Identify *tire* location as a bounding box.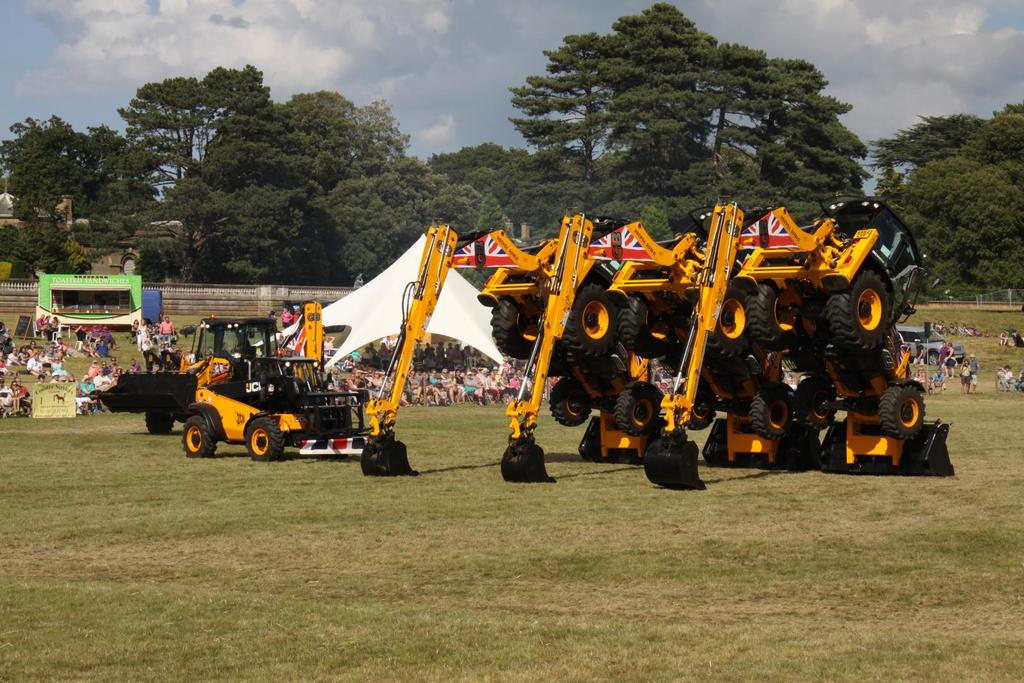
bbox=[879, 386, 926, 441].
